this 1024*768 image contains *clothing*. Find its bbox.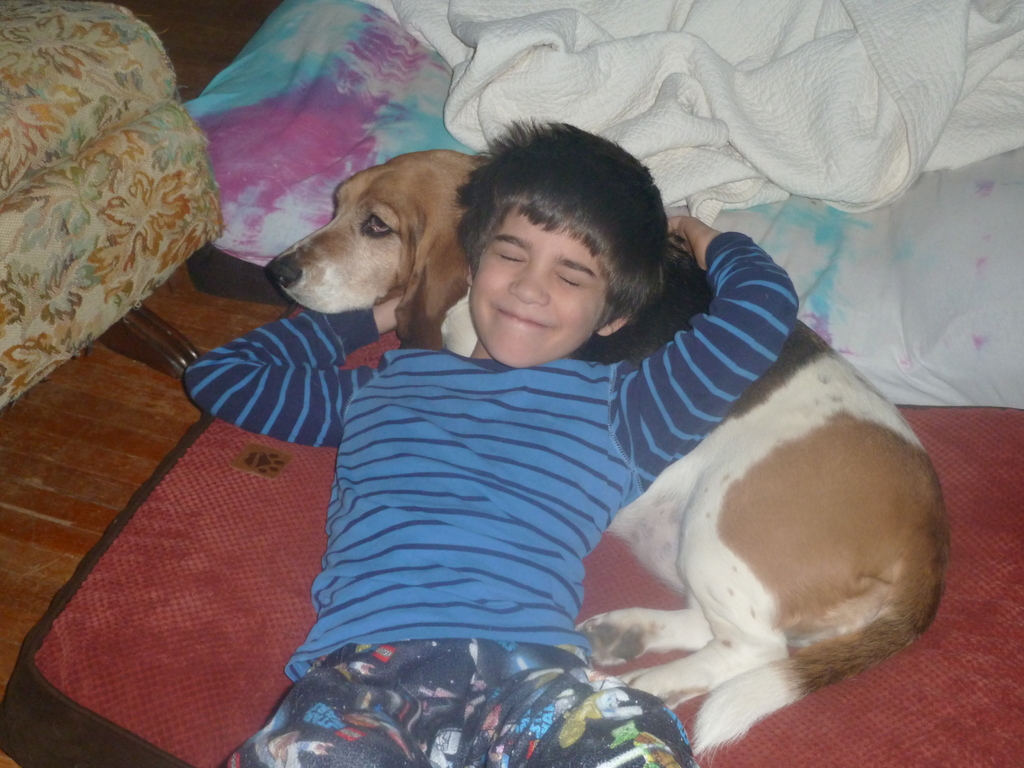
Rect(151, 227, 836, 767).
